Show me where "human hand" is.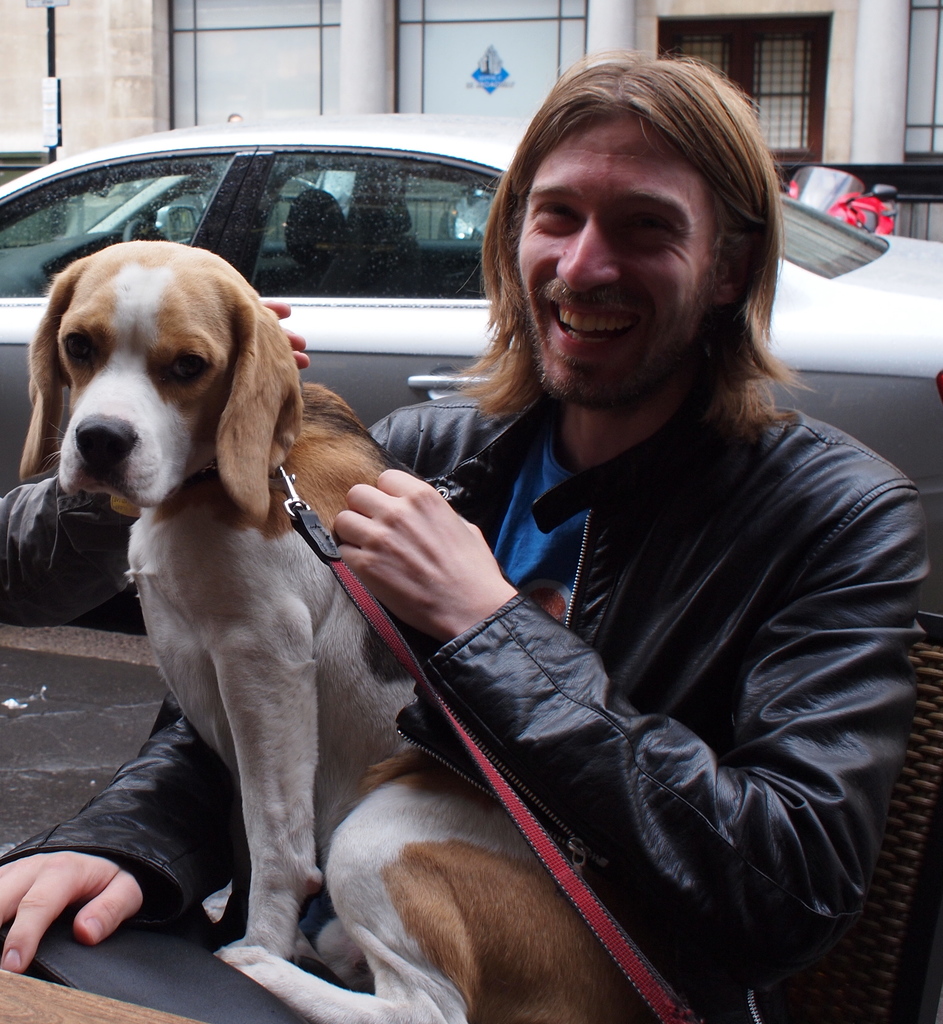
"human hand" is at region(337, 468, 514, 648).
